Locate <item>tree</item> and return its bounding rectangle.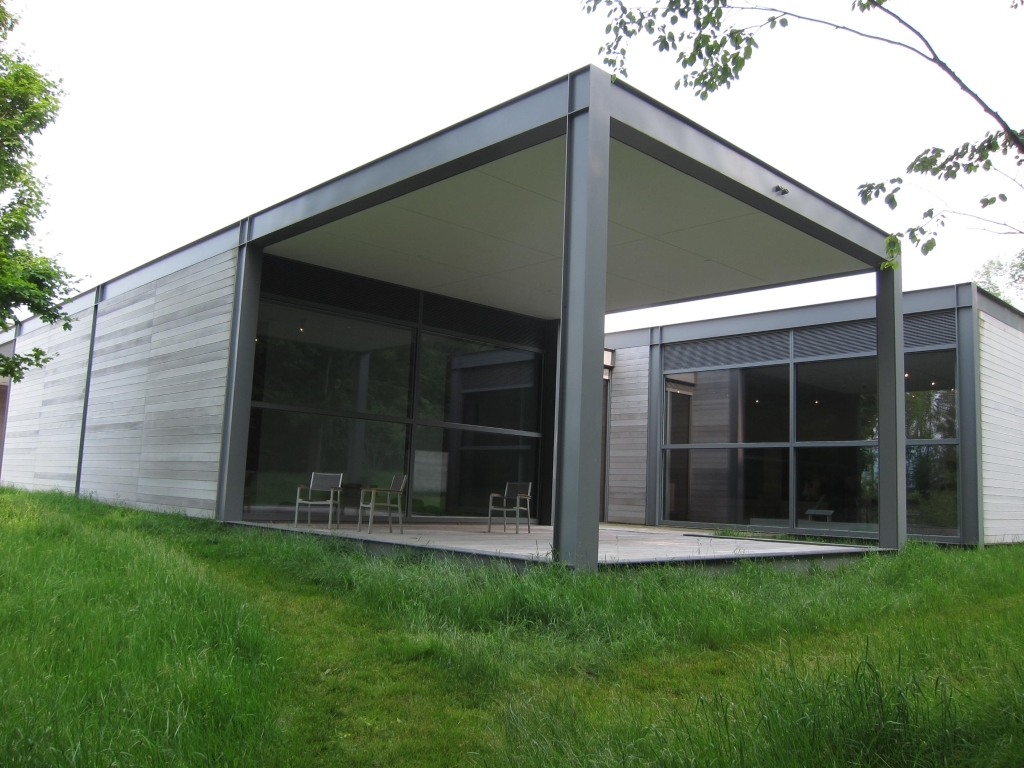
bbox=(577, 0, 1023, 299).
